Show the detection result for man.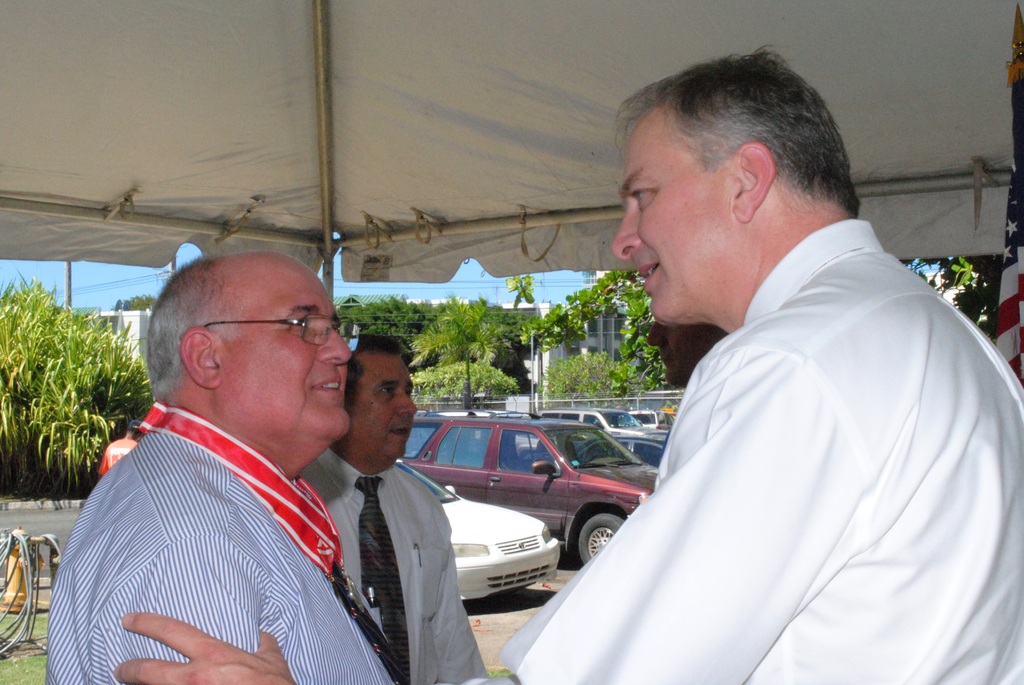
(left=65, top=240, right=406, bottom=684).
